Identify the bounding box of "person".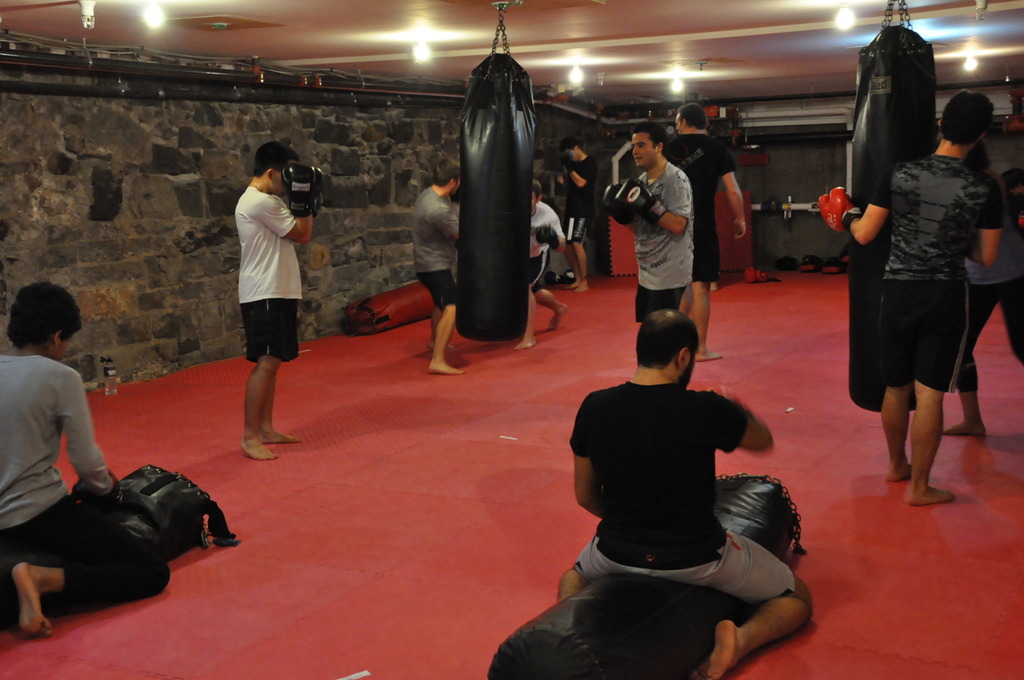
box(592, 120, 692, 325).
